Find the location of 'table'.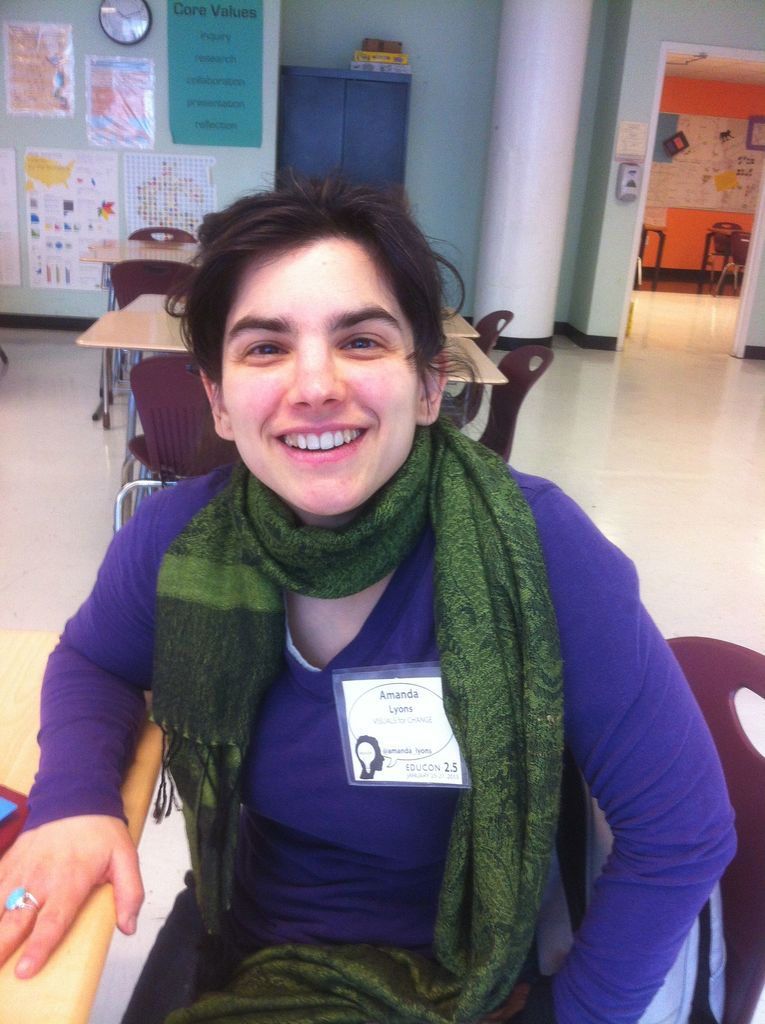
Location: [x1=97, y1=237, x2=198, y2=249].
